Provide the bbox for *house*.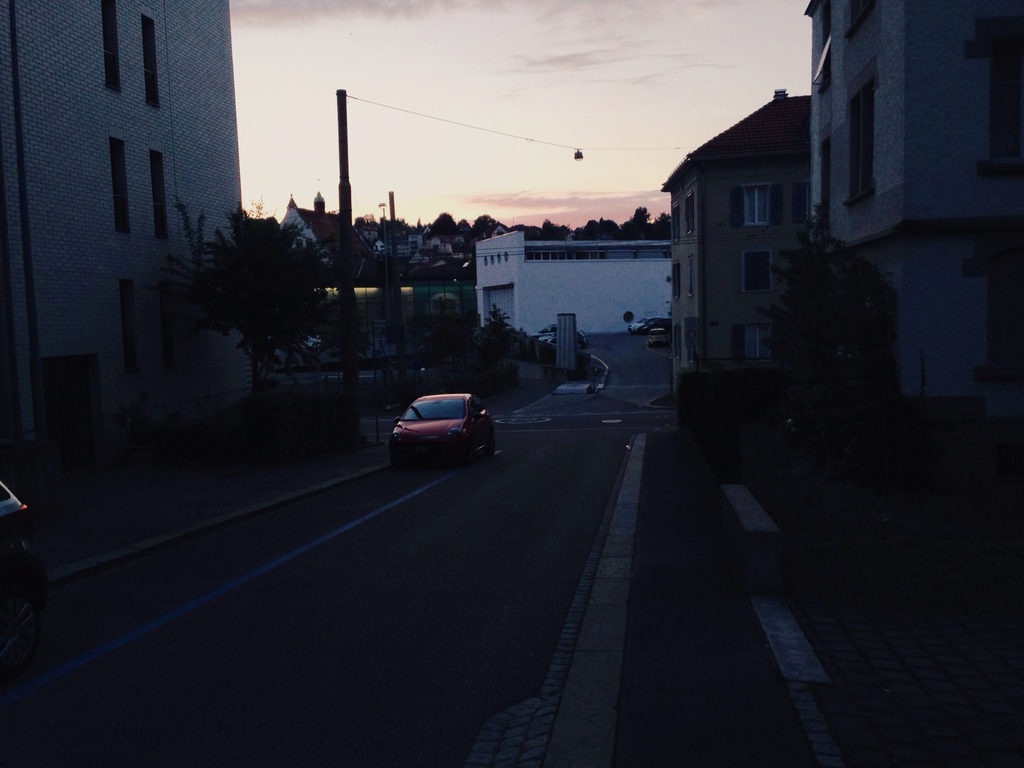
{"left": 643, "top": 17, "right": 936, "bottom": 425}.
